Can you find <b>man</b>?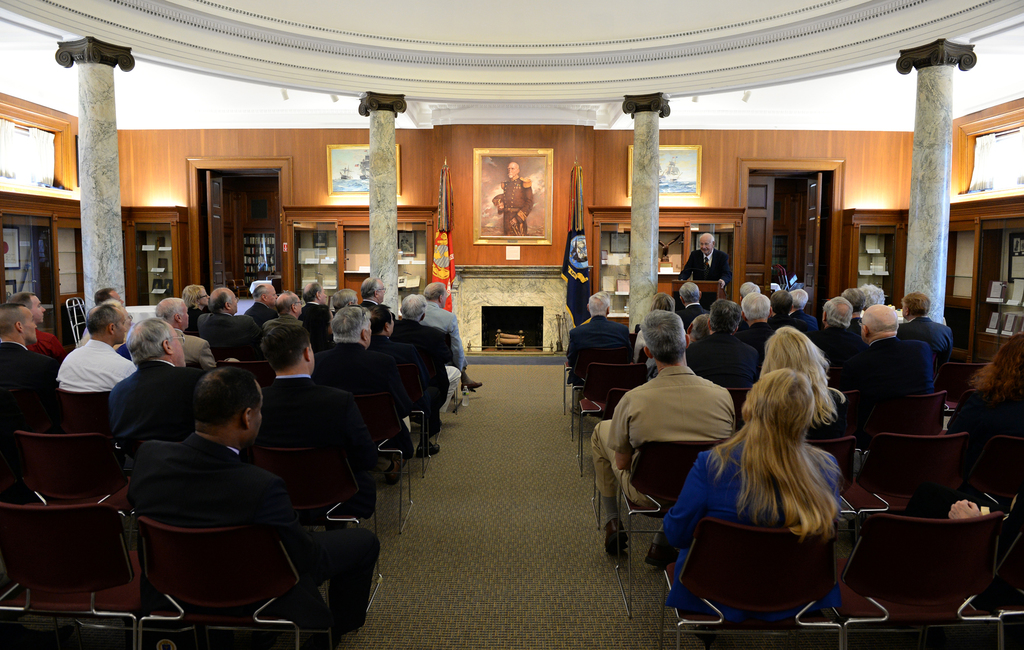
Yes, bounding box: <region>191, 289, 264, 360</region>.
